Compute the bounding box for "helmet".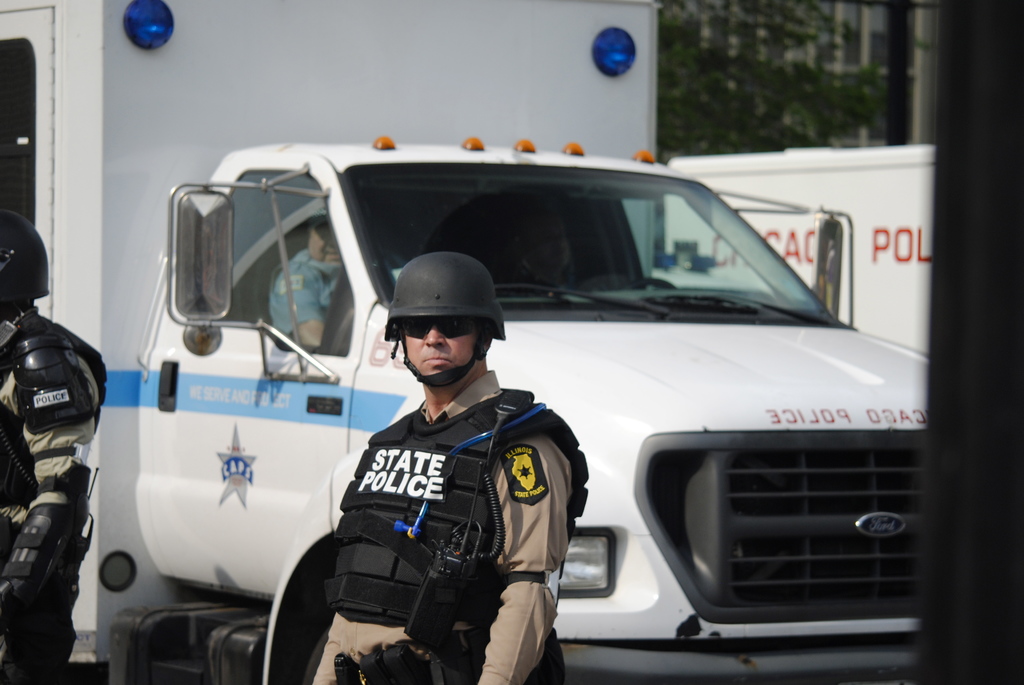
bbox(381, 248, 506, 386).
